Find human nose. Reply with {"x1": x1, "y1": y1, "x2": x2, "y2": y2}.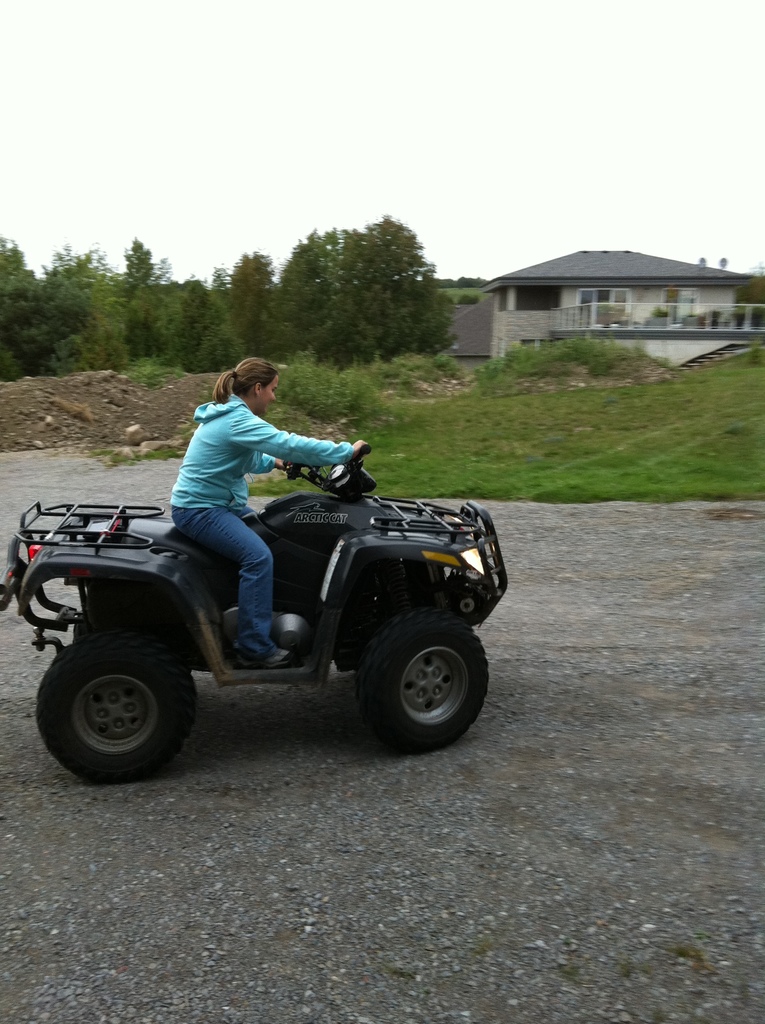
{"x1": 264, "y1": 387, "x2": 278, "y2": 403}.
